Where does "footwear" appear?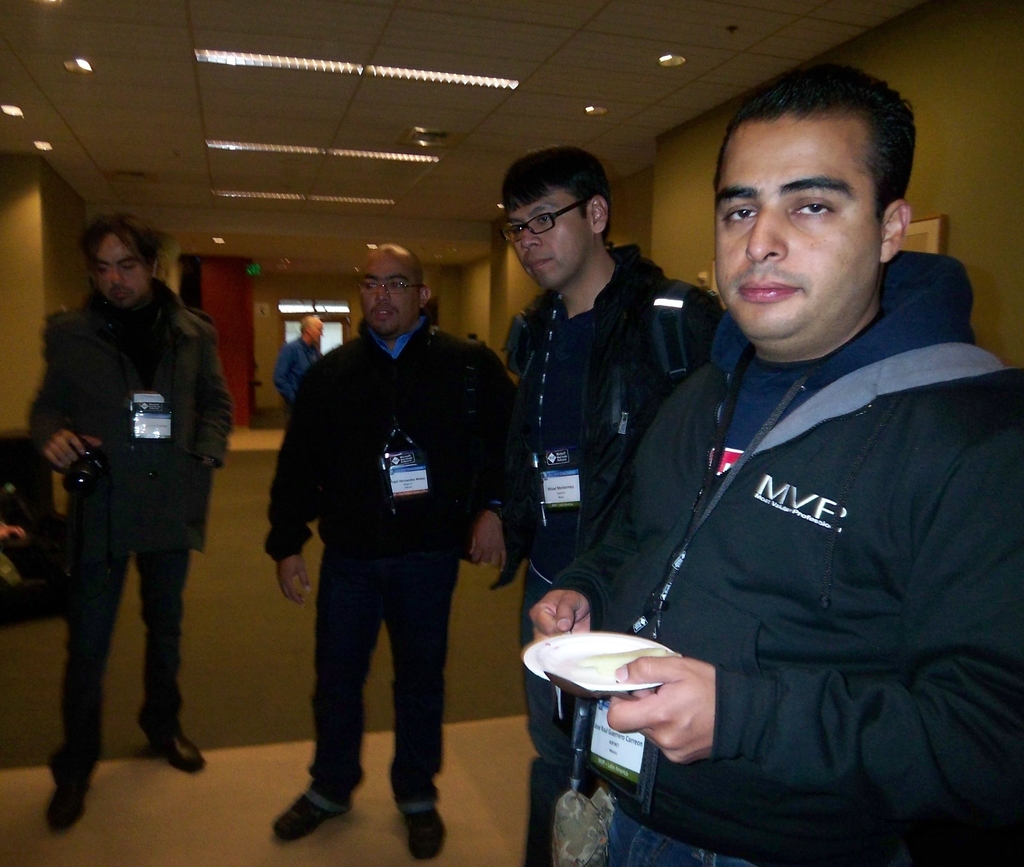
Appears at {"left": 45, "top": 790, "right": 90, "bottom": 838}.
